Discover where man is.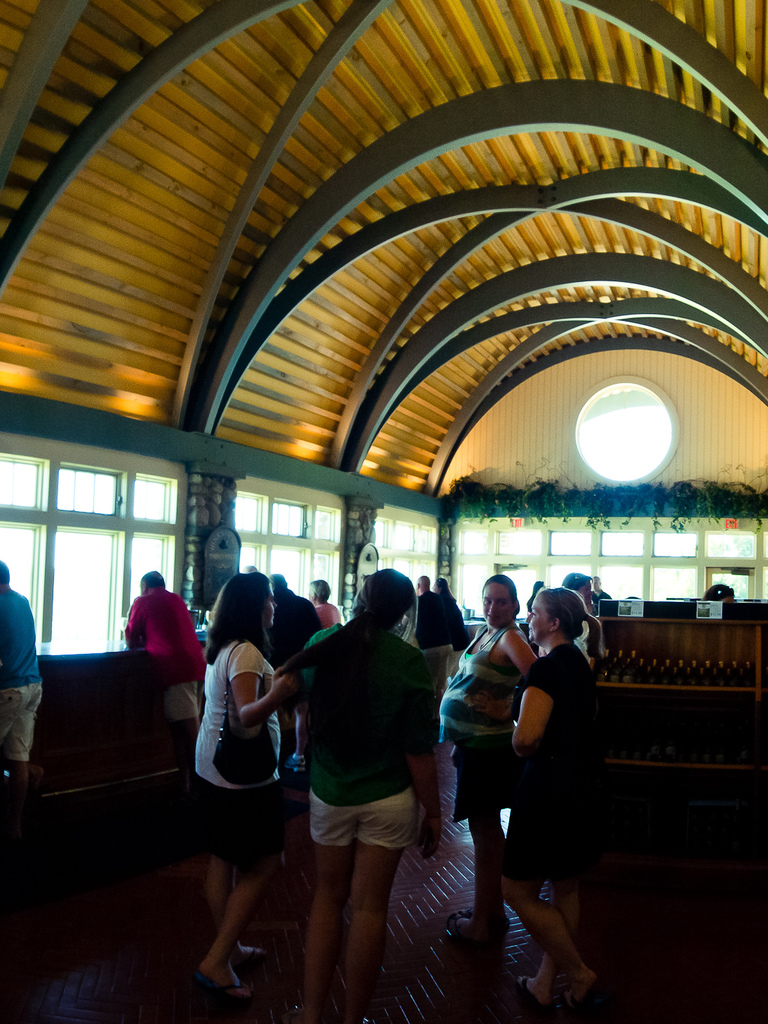
Discovered at (left=406, top=575, right=453, bottom=711).
